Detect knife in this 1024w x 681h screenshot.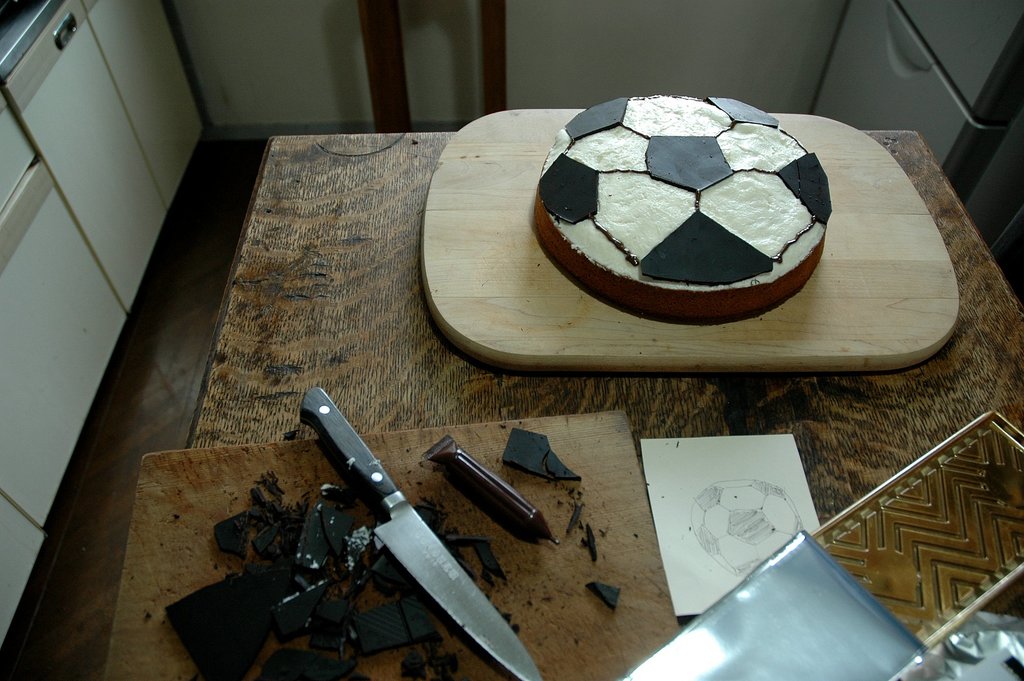
Detection: select_region(301, 383, 548, 680).
